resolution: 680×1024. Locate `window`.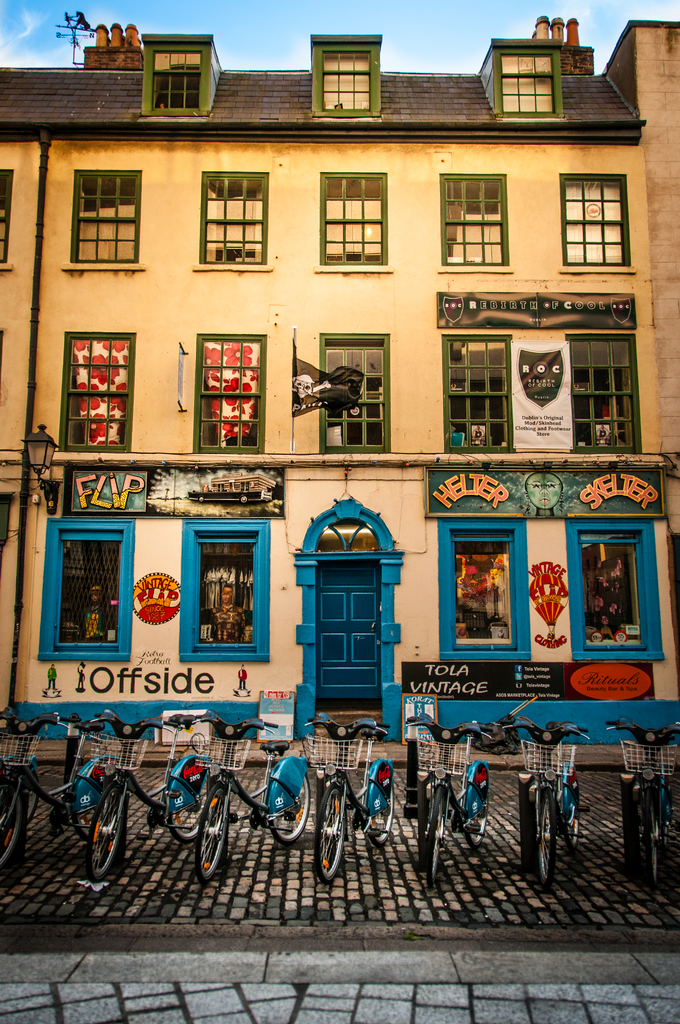
region(192, 338, 272, 450).
